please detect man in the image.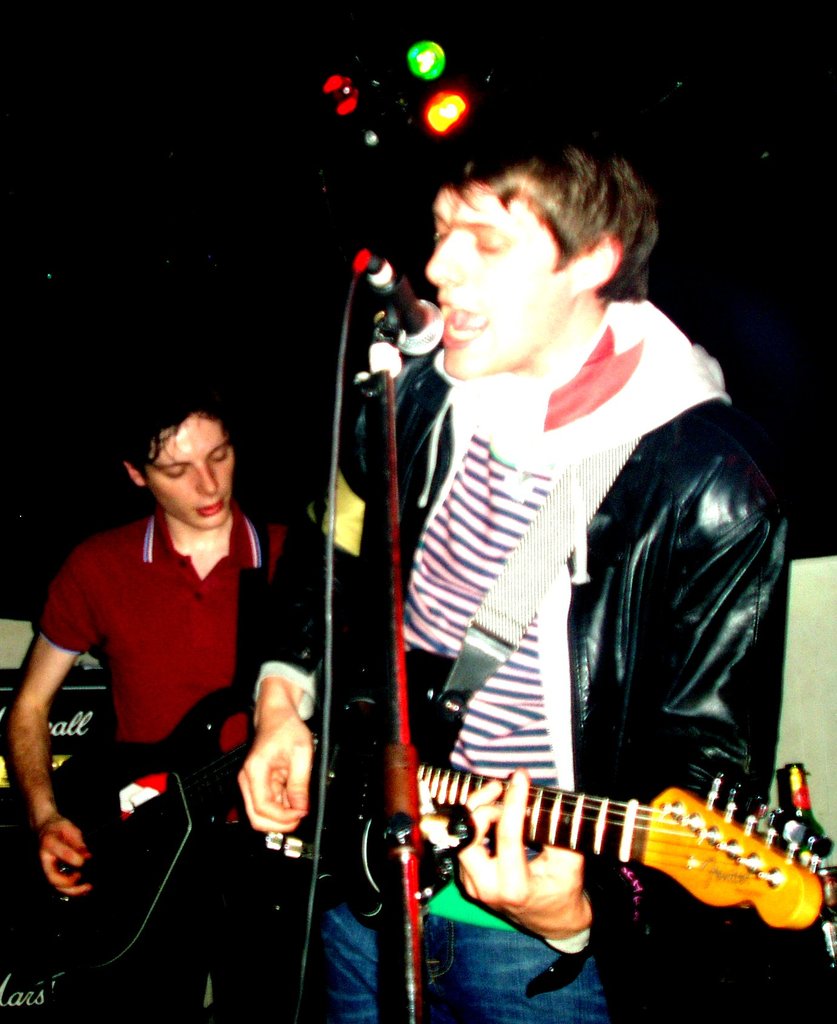
<region>0, 385, 325, 1023</region>.
